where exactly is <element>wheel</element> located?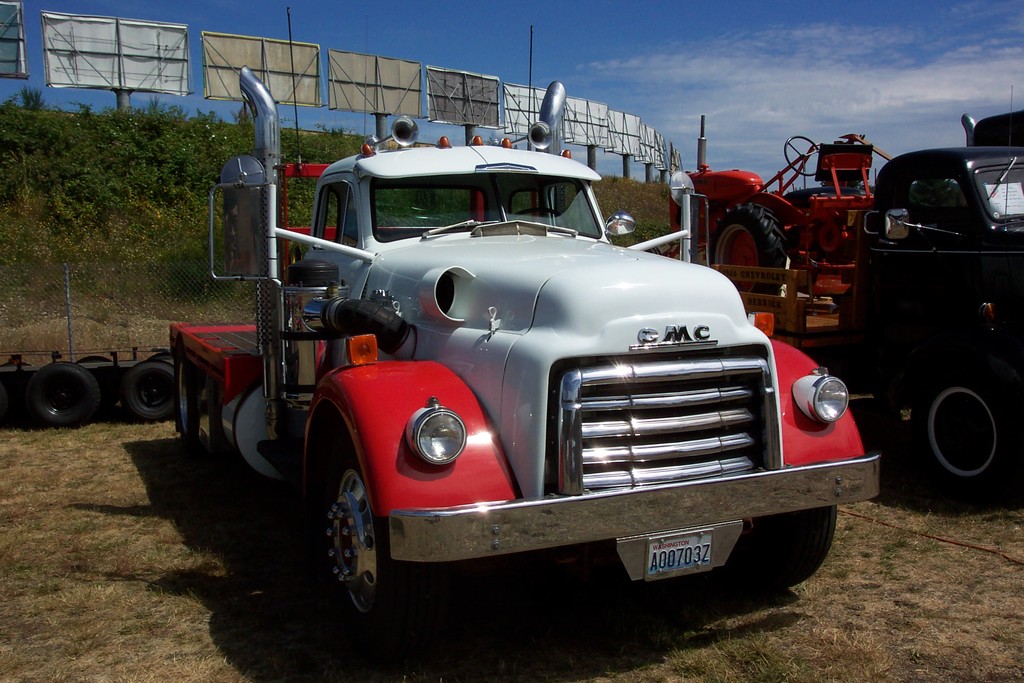
Its bounding box is <region>309, 457, 426, 631</region>.
